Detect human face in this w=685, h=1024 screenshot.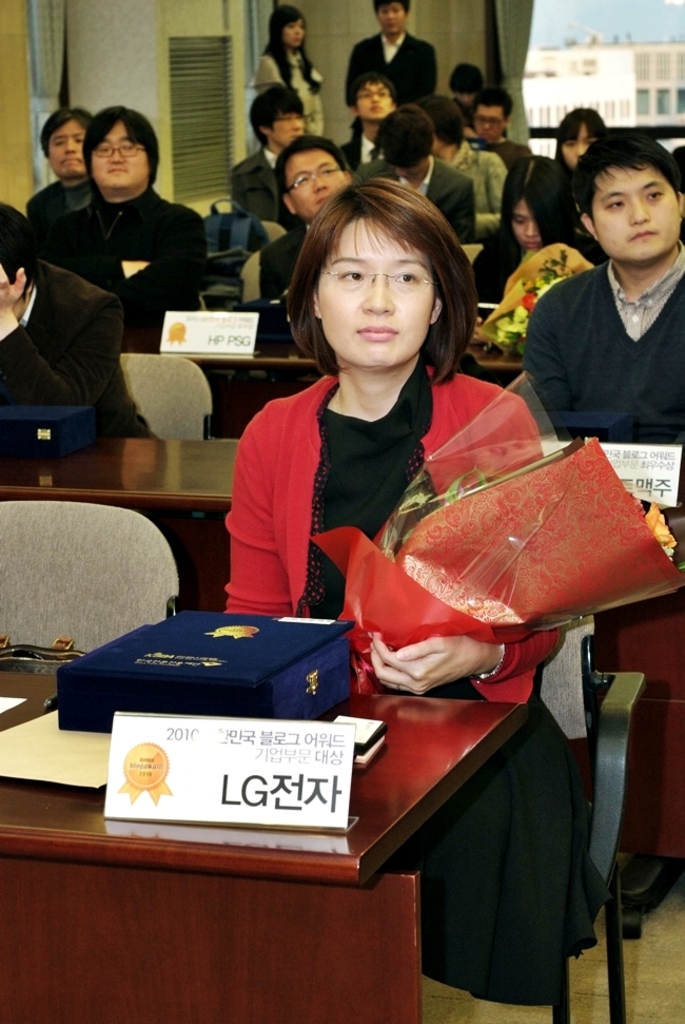
Detection: crop(474, 107, 503, 142).
